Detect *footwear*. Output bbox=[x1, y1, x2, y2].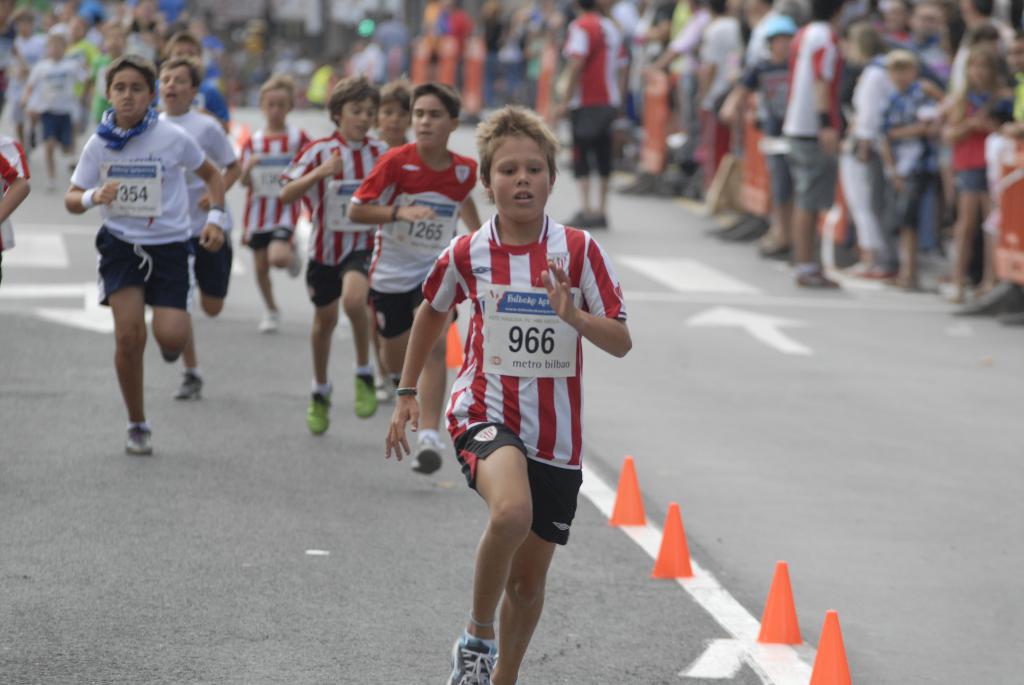
bbox=[406, 431, 449, 475].
